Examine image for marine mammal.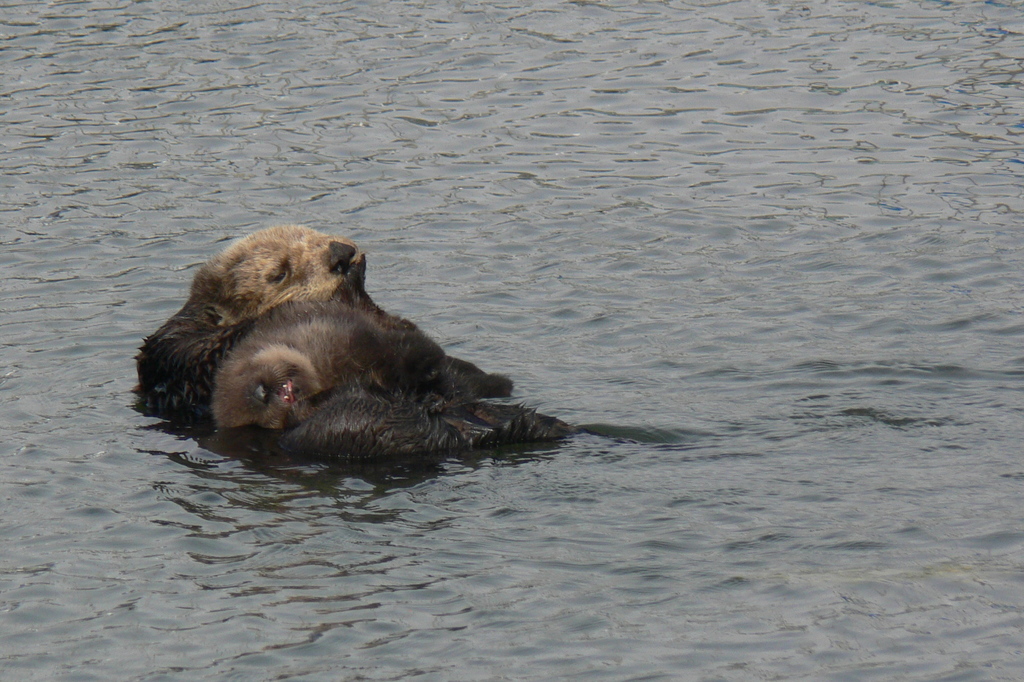
Examination result: [x1=127, y1=223, x2=380, y2=422].
